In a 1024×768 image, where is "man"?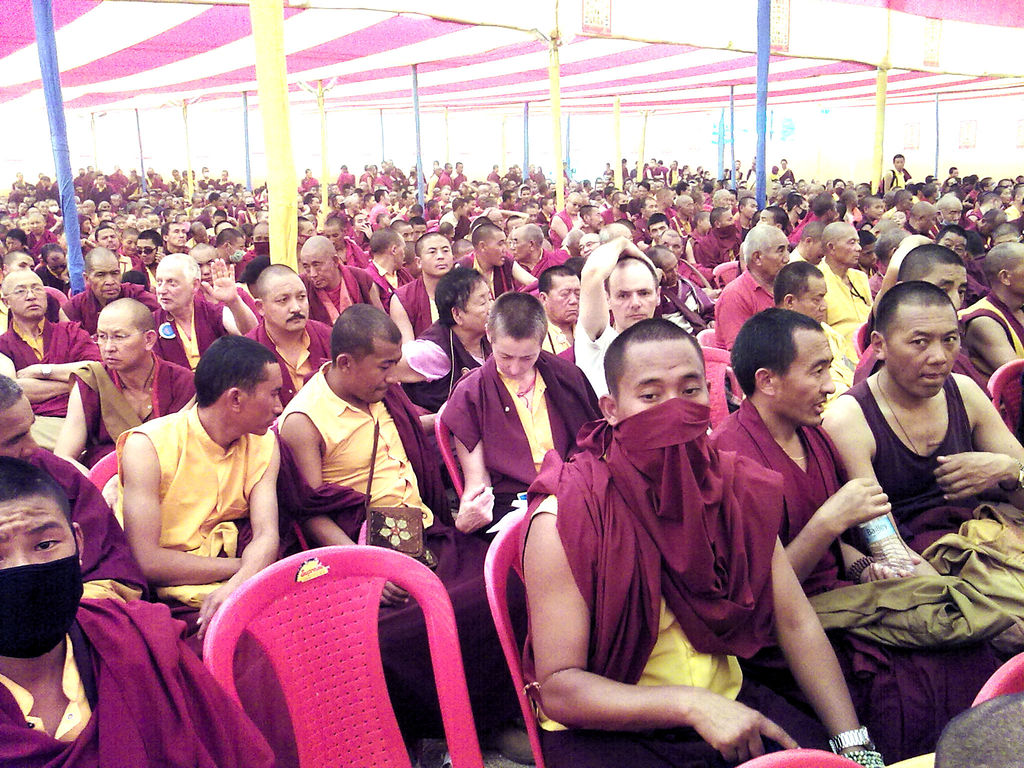
[723, 157, 744, 184].
